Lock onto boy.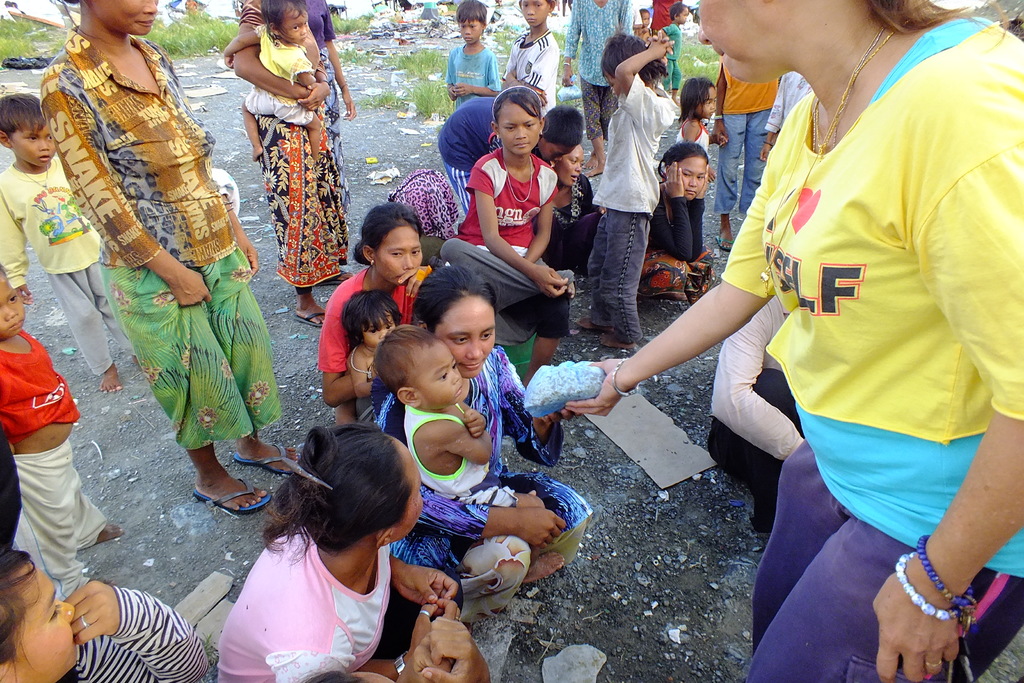
Locked: (0,271,132,603).
